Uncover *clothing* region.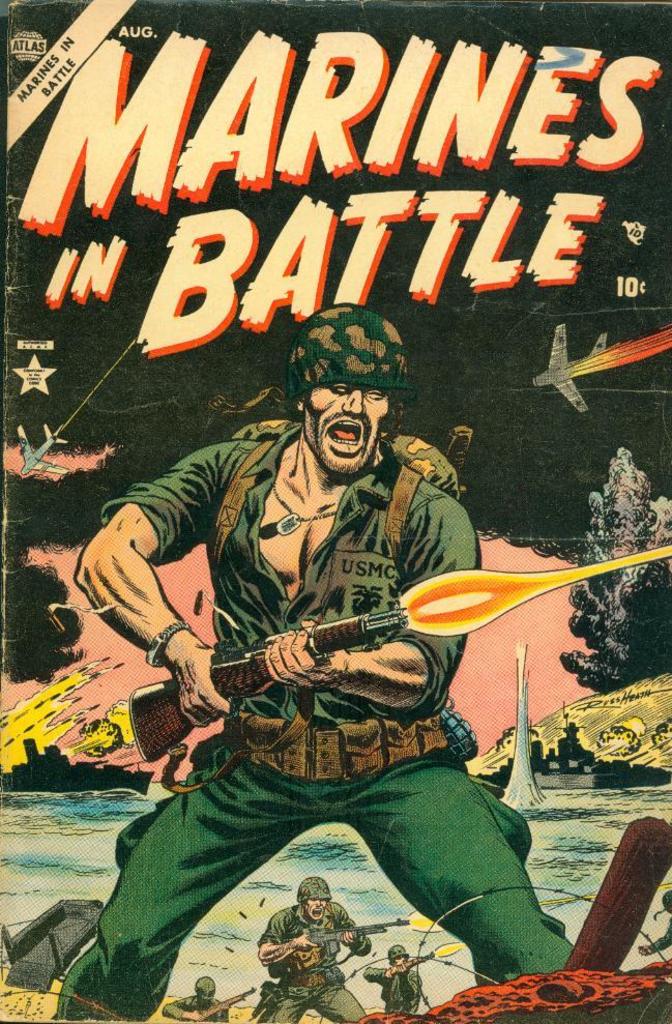
Uncovered: box(249, 896, 366, 1015).
